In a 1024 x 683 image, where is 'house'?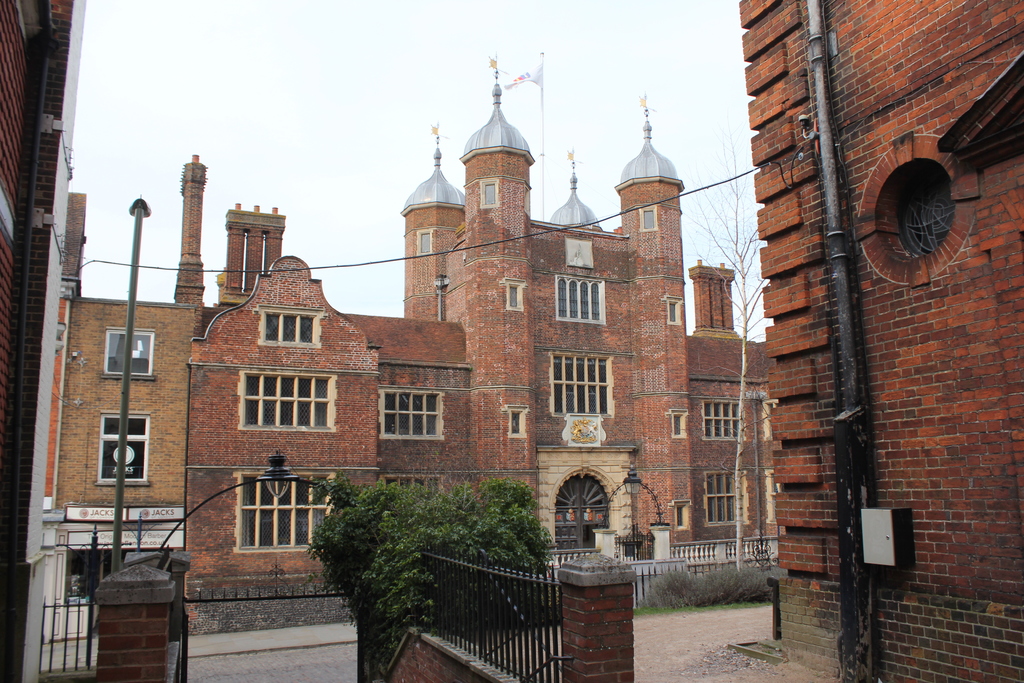
[90, 103, 824, 609].
